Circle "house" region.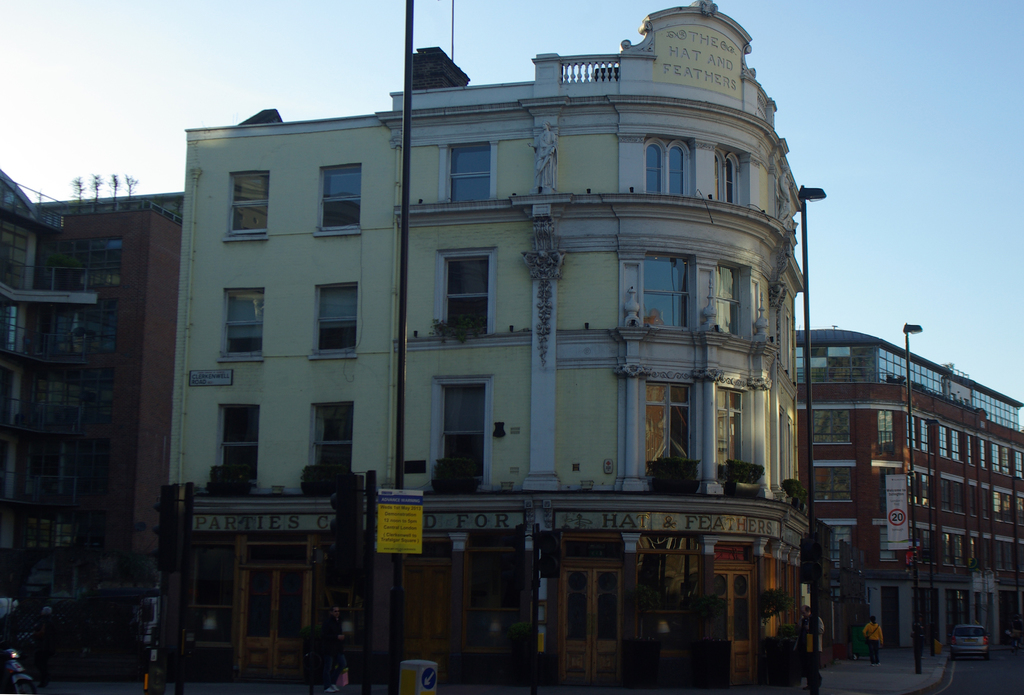
Region: left=783, top=325, right=1023, bottom=435.
